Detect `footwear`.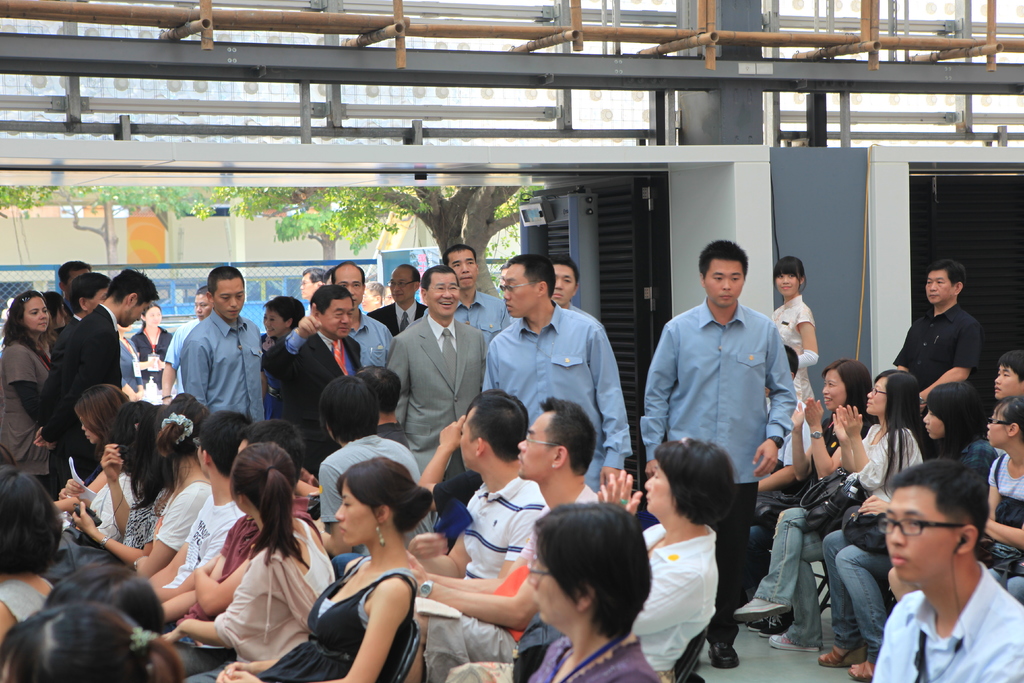
Detected at select_region(820, 645, 867, 671).
